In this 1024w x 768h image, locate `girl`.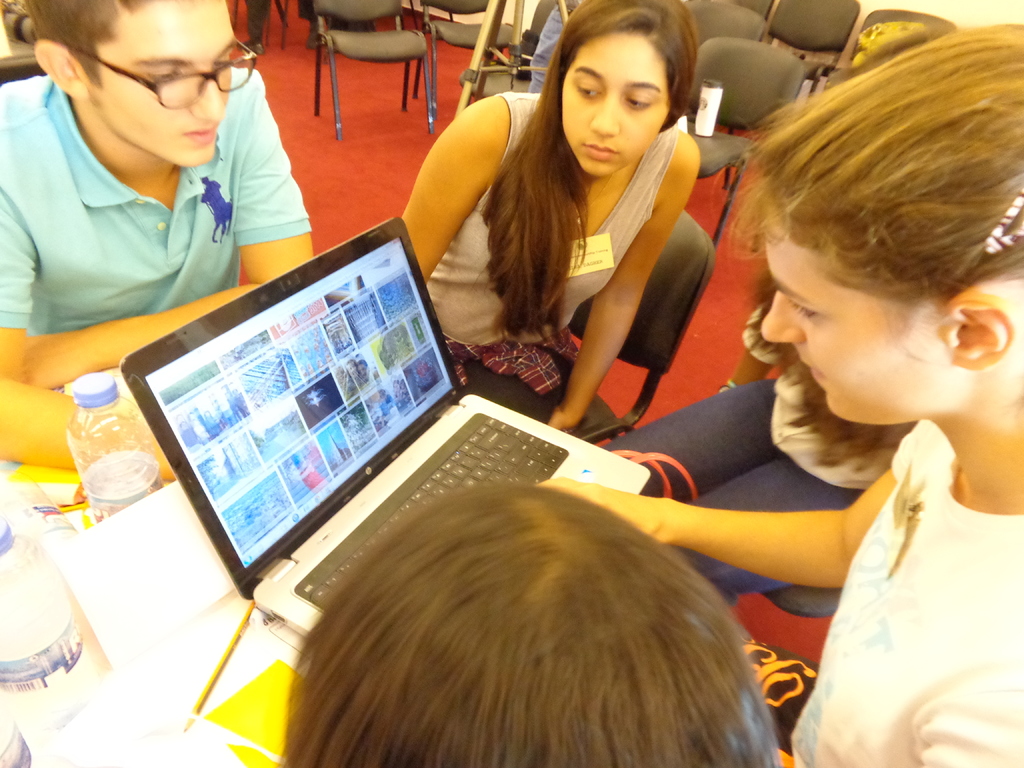
Bounding box: box=[389, 0, 692, 433].
